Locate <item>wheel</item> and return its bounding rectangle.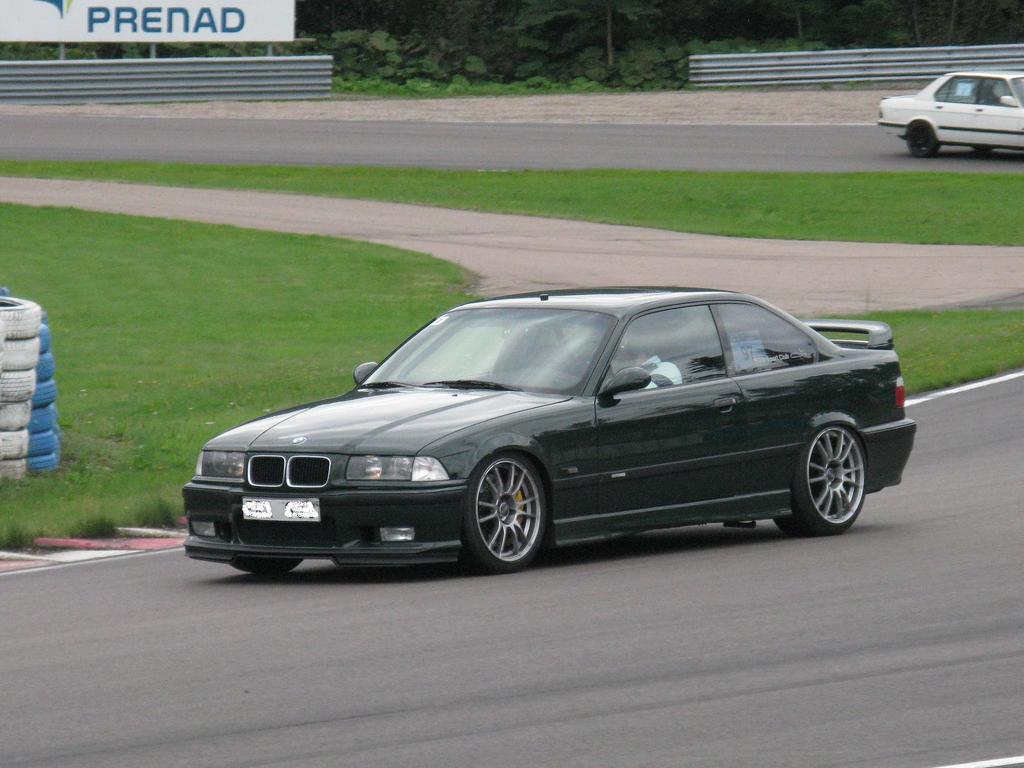
[908,123,940,157].
